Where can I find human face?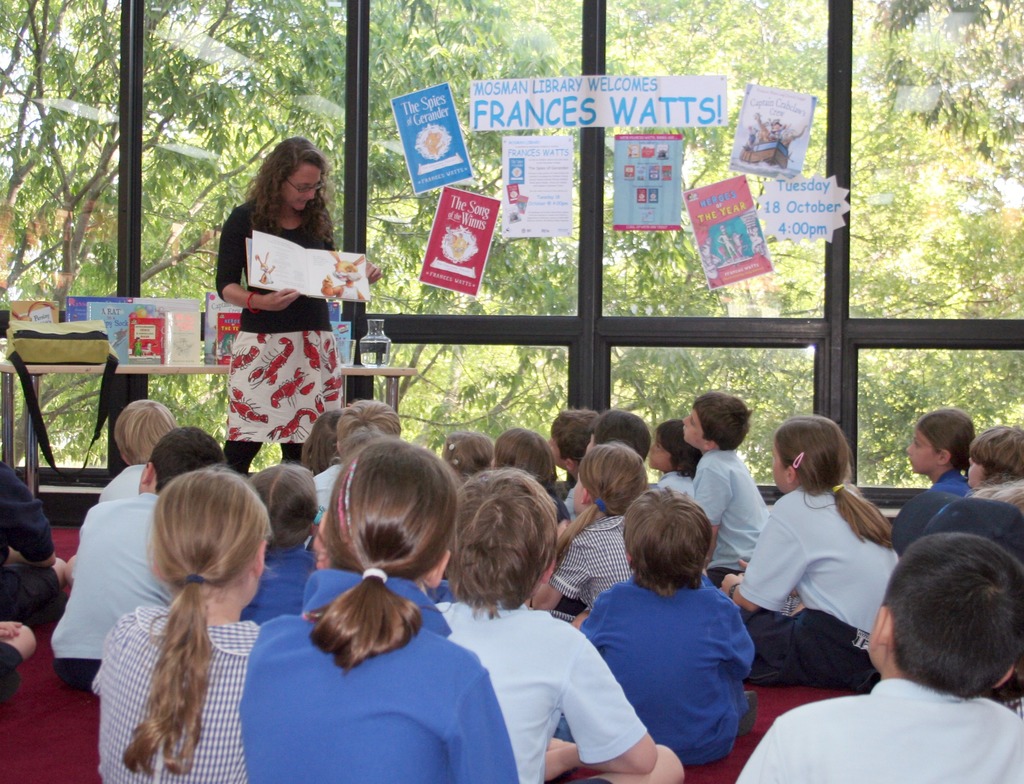
You can find it at <box>687,411,701,449</box>.
